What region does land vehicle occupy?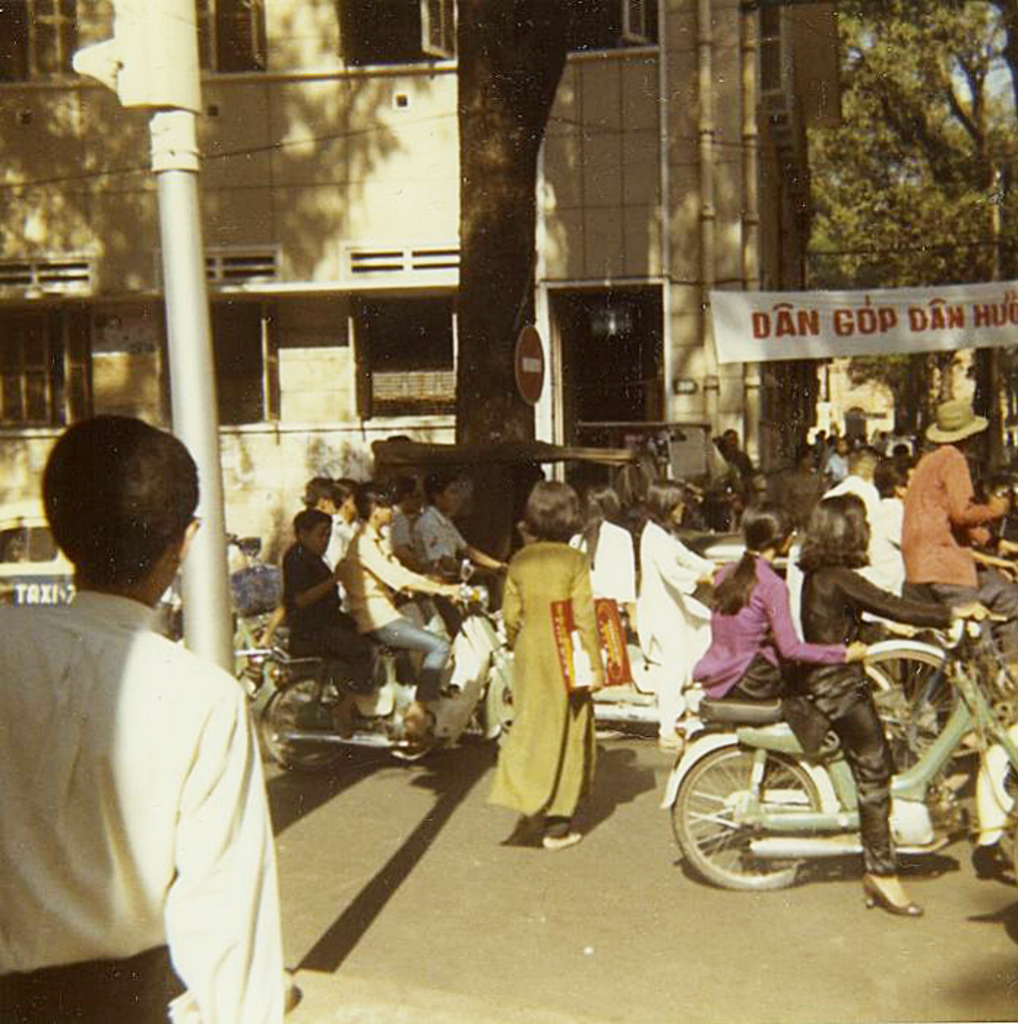
detection(373, 427, 793, 572).
